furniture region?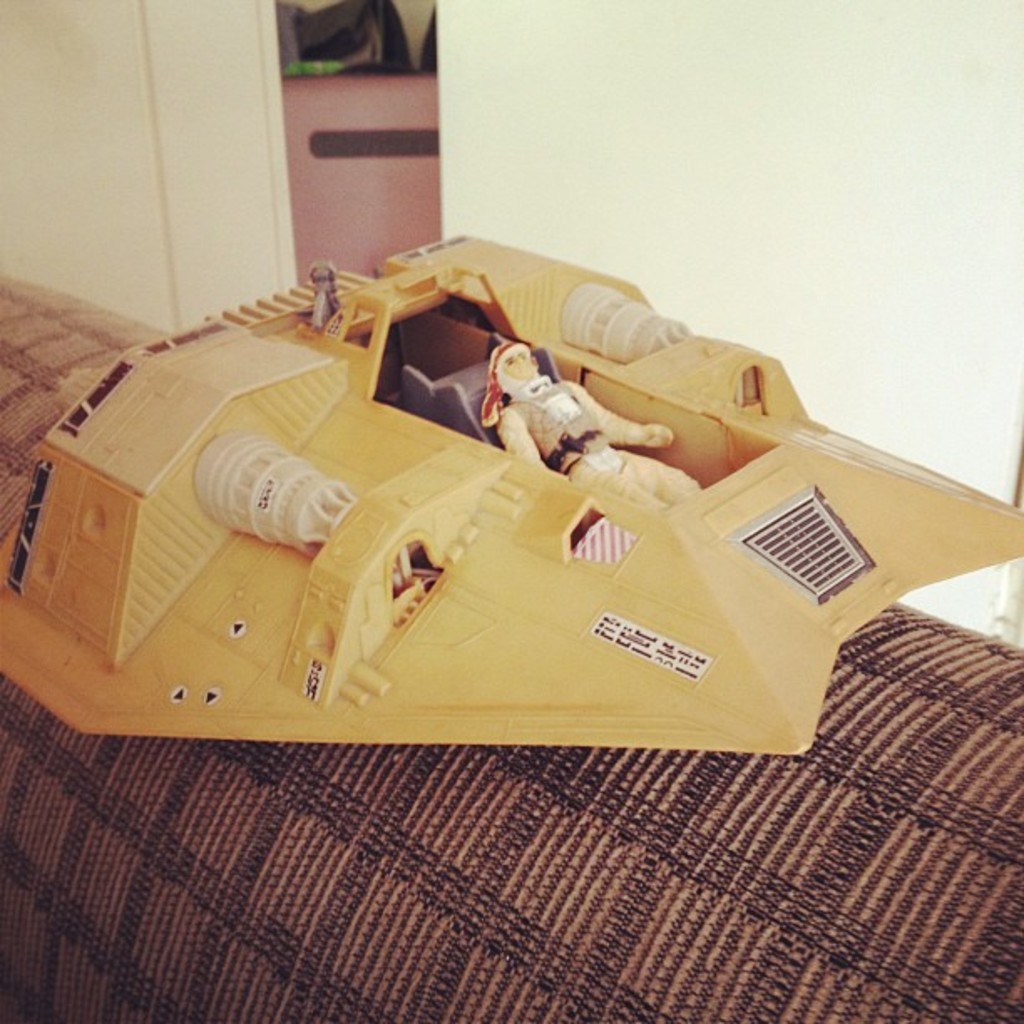
<box>0,269,1022,1022</box>
